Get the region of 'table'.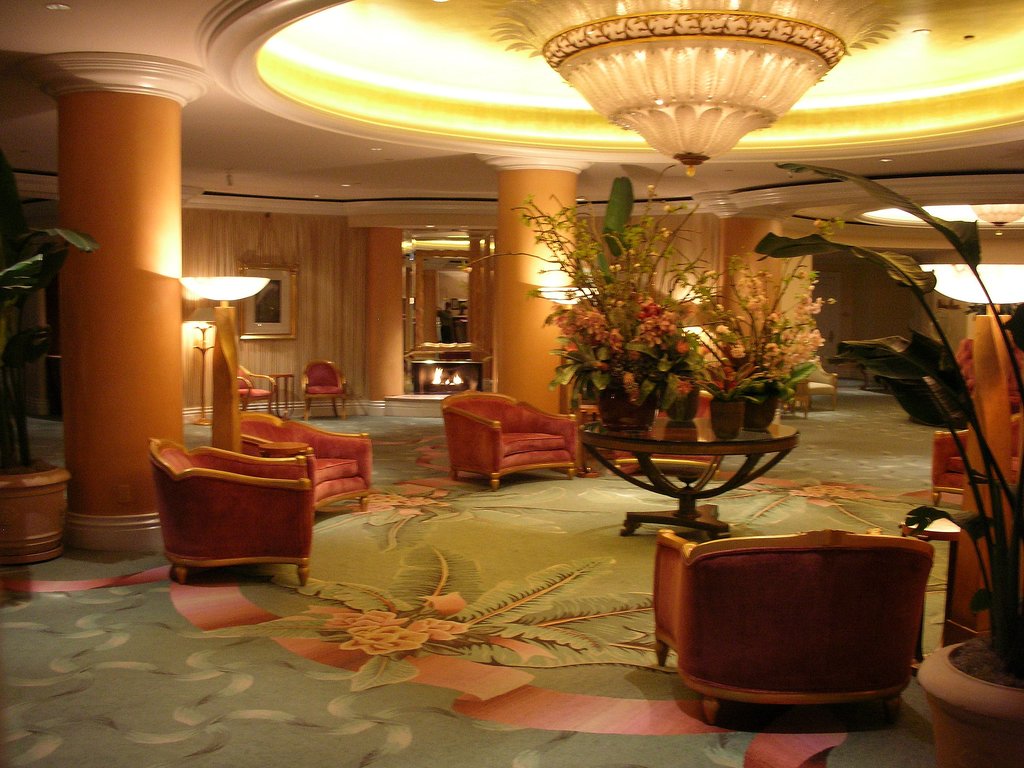
bbox(576, 417, 801, 541).
